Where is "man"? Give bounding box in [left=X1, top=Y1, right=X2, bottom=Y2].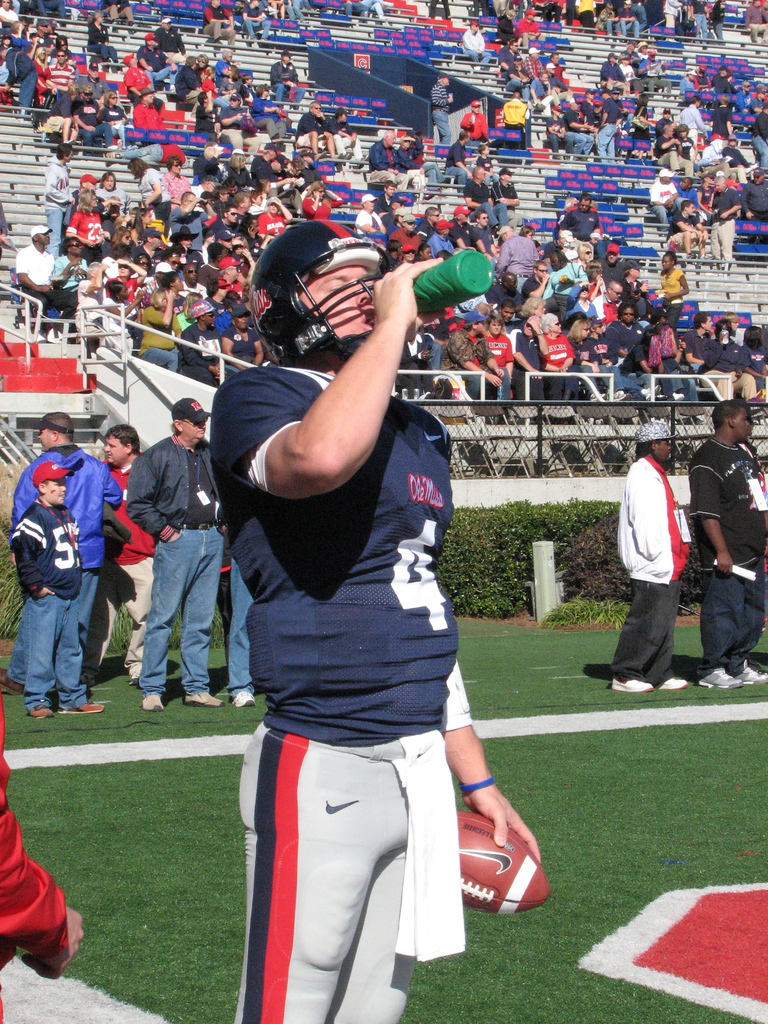
[left=92, top=13, right=118, bottom=63].
